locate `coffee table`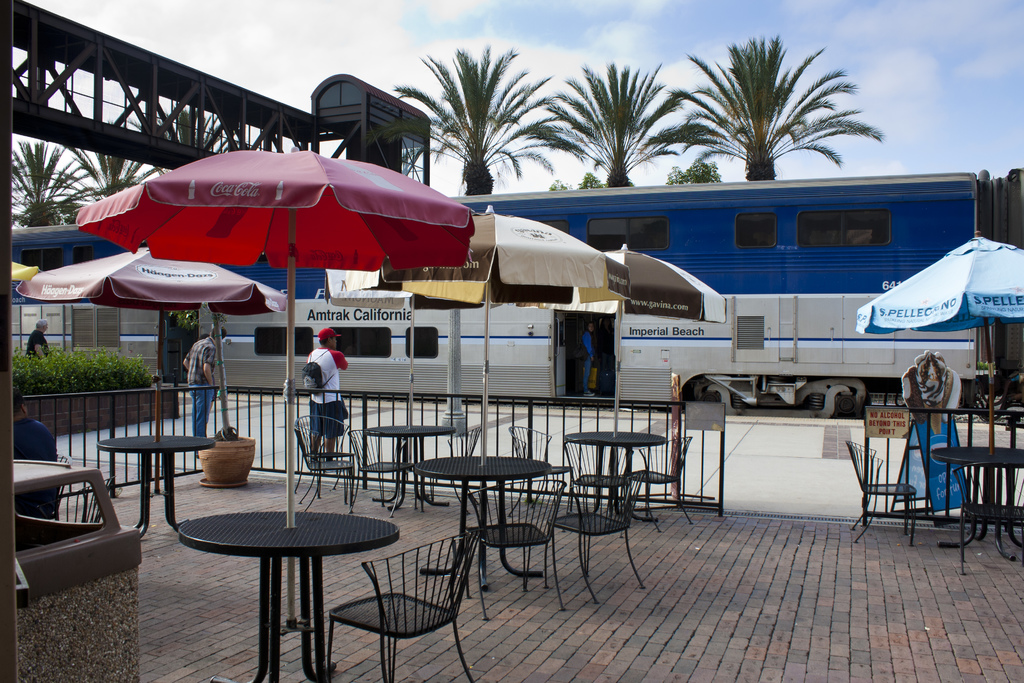
bbox=[564, 431, 670, 534]
